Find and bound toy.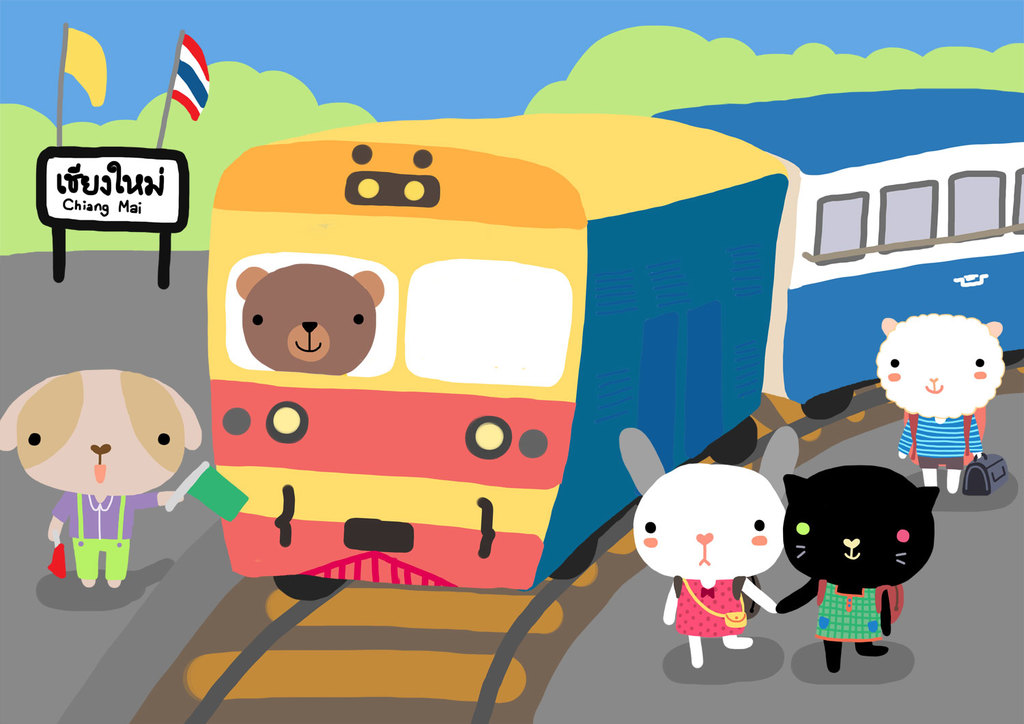
Bound: <box>770,459,951,682</box>.
